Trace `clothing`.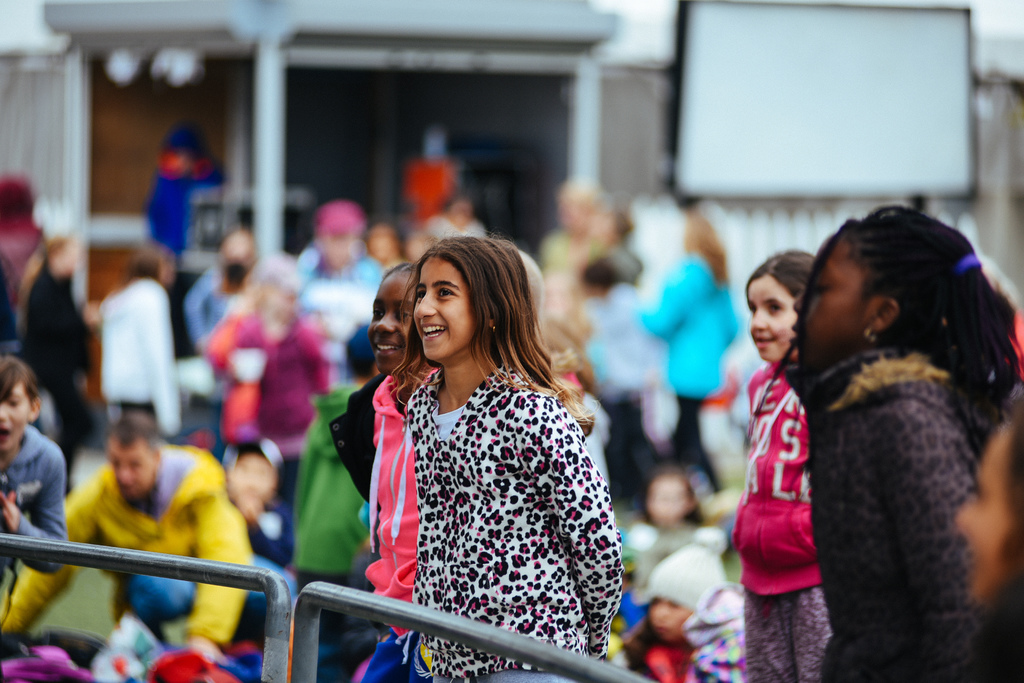
Traced to 95/626/225/682.
